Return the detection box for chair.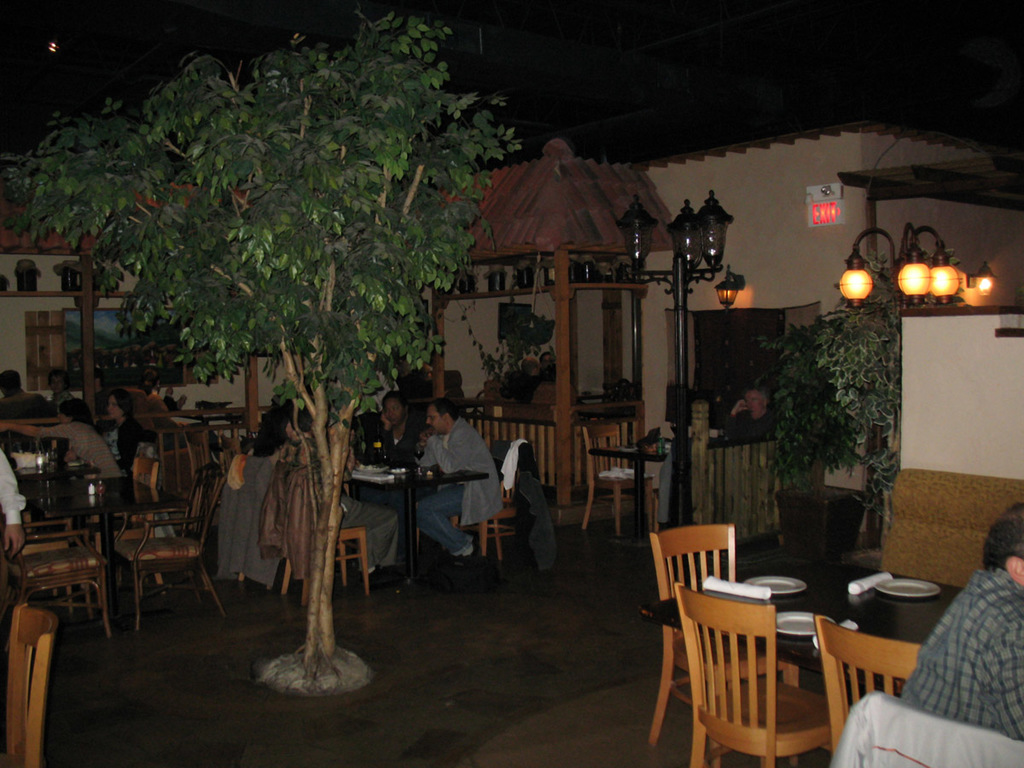
{"x1": 645, "y1": 522, "x2": 801, "y2": 767}.
